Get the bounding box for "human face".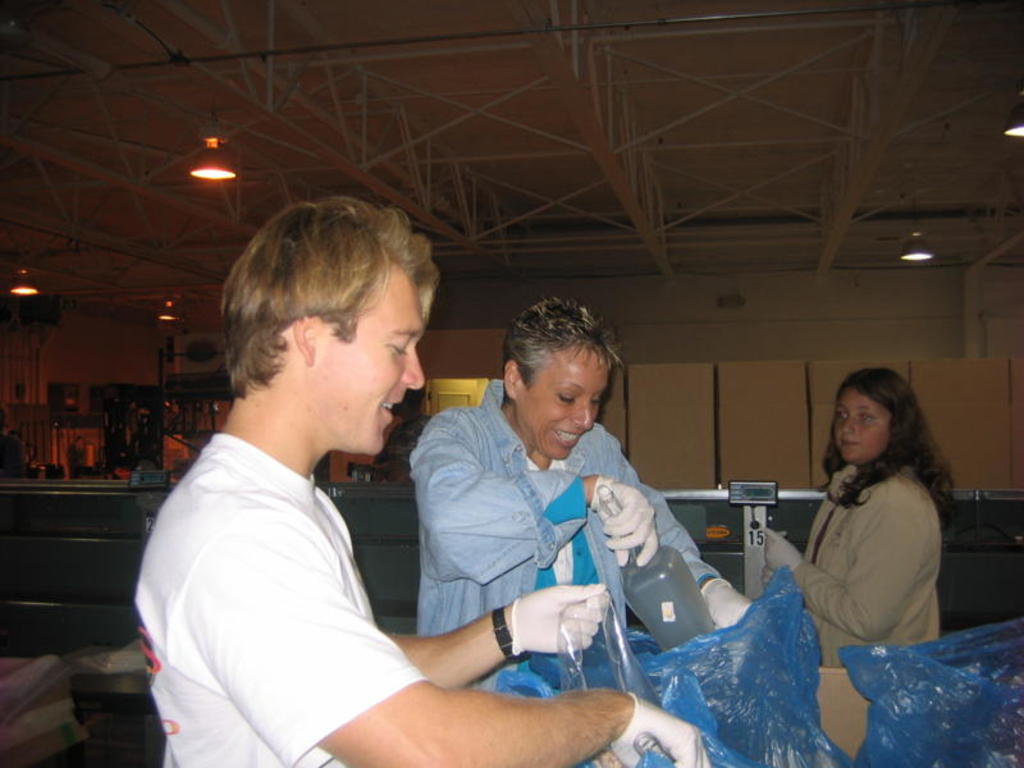
<bbox>836, 385, 890, 460</bbox>.
